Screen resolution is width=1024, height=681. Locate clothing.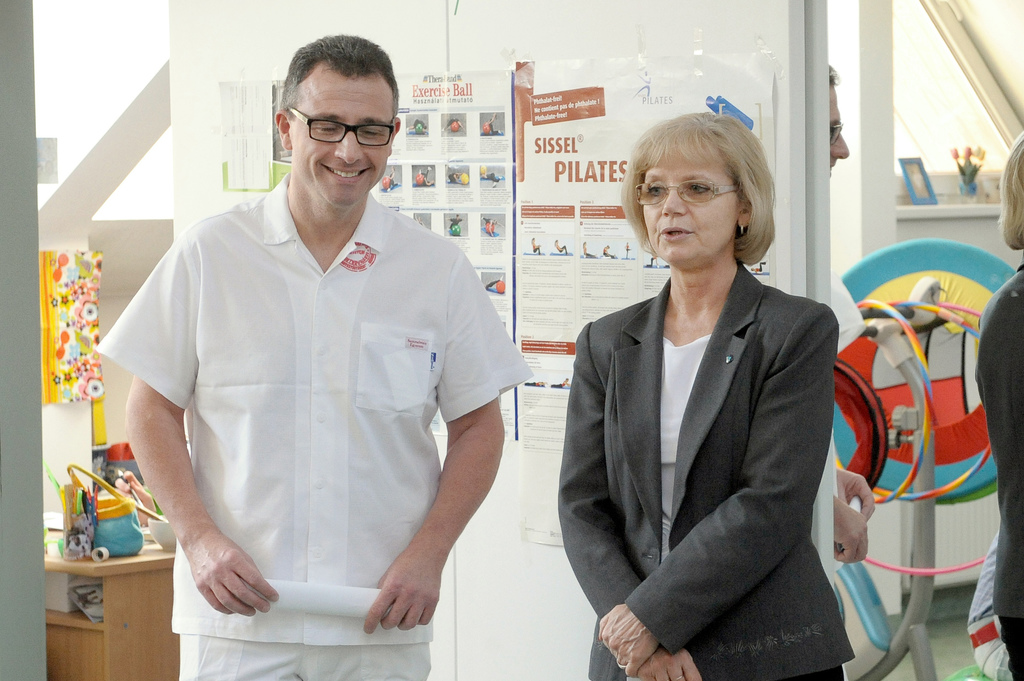
bbox=[447, 118, 461, 127].
